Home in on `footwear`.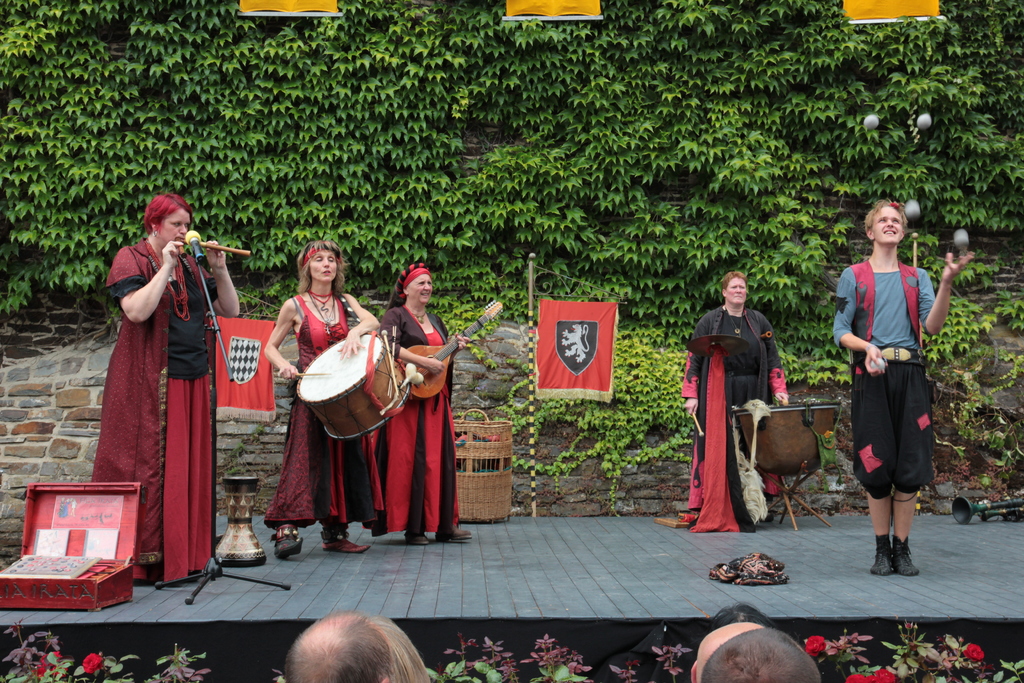
Homed in at BBox(872, 532, 895, 575).
